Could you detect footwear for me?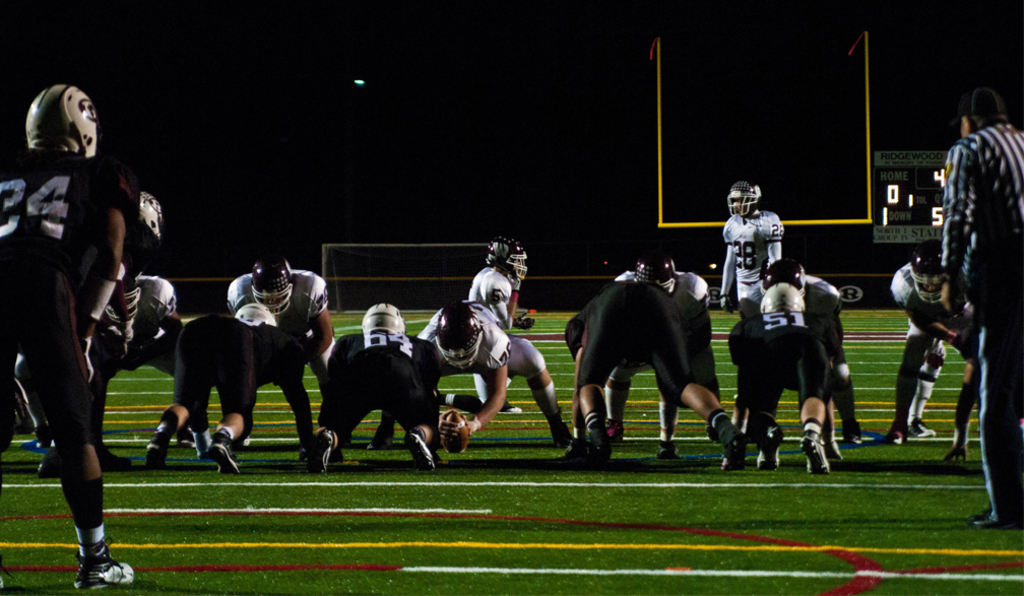
Detection result: locate(719, 436, 745, 470).
